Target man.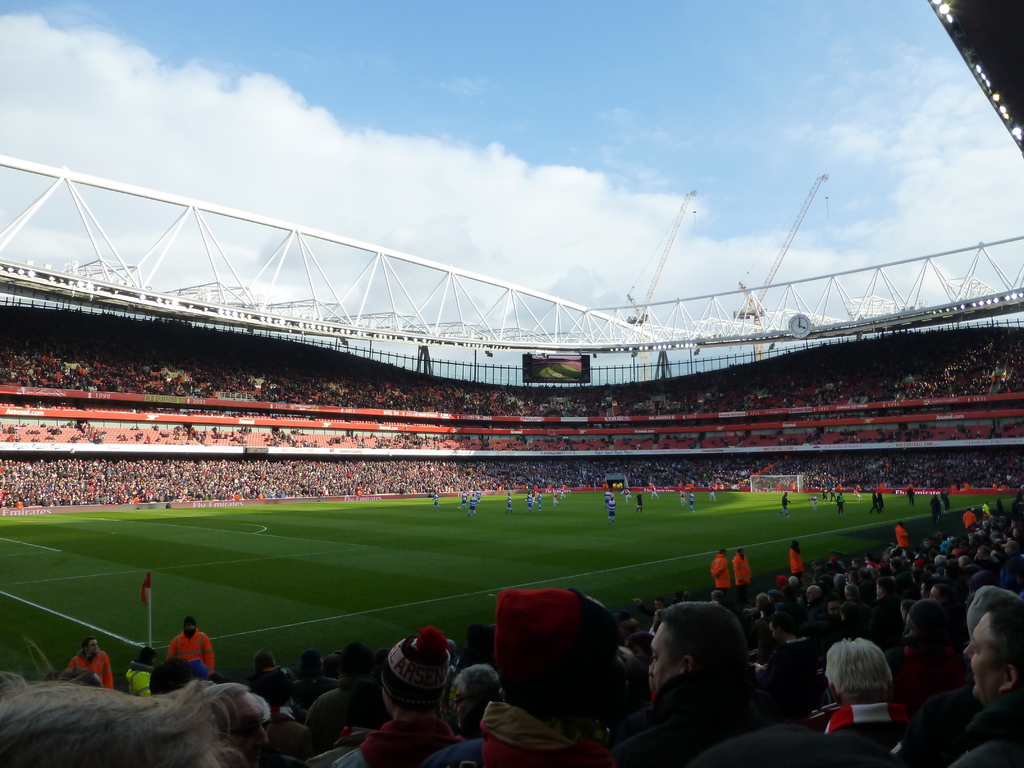
Target region: left=958, top=505, right=977, bottom=526.
